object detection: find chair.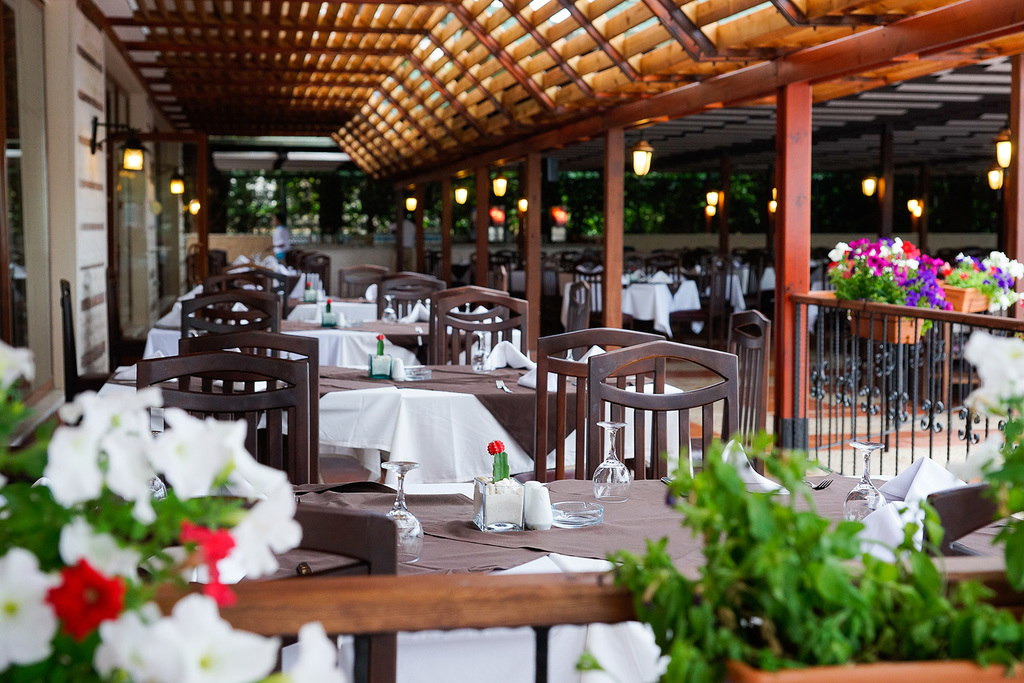
locate(567, 255, 635, 328).
